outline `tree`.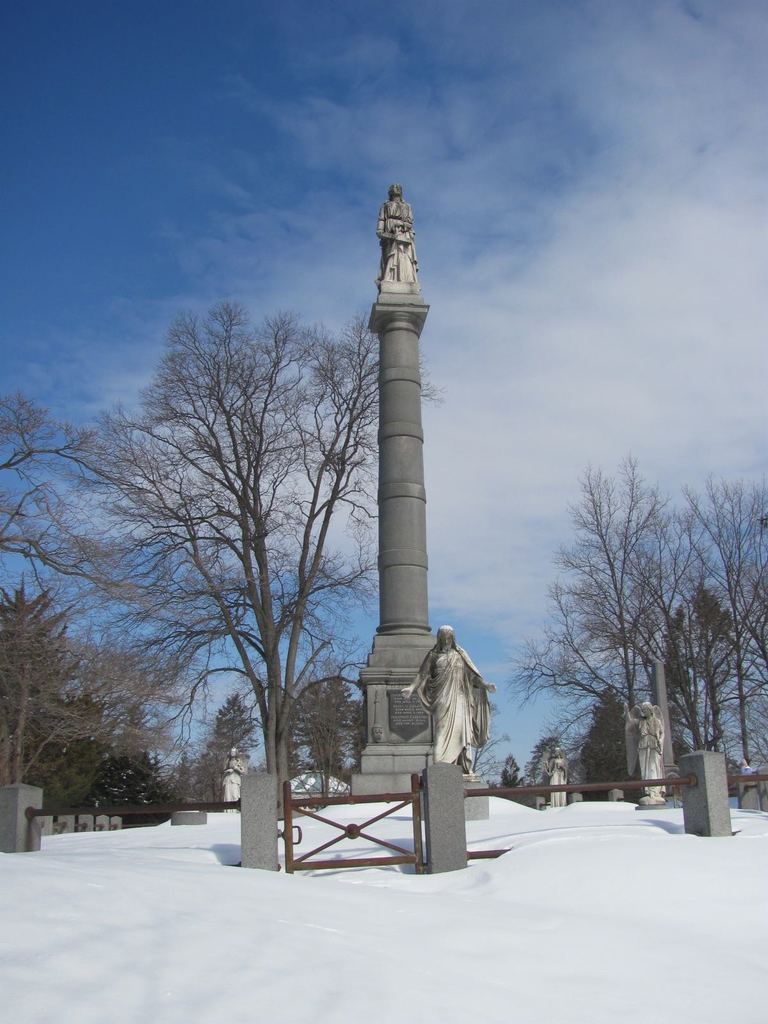
Outline: bbox=[513, 459, 767, 798].
